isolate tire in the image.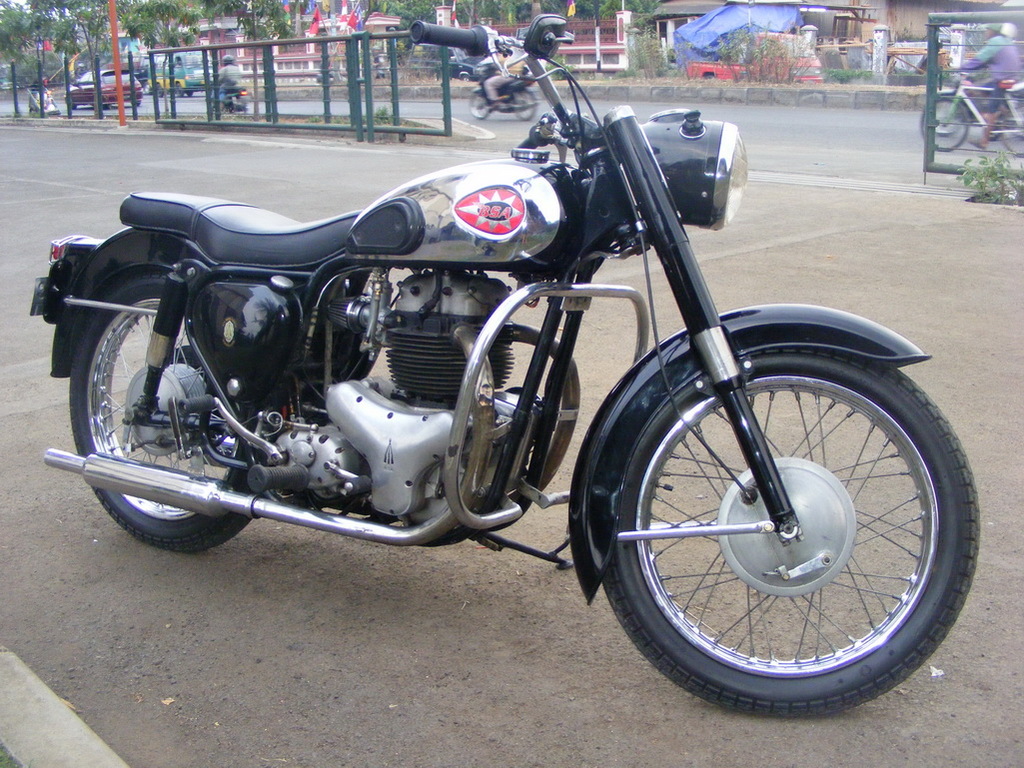
Isolated region: x1=157, y1=84, x2=165, y2=99.
